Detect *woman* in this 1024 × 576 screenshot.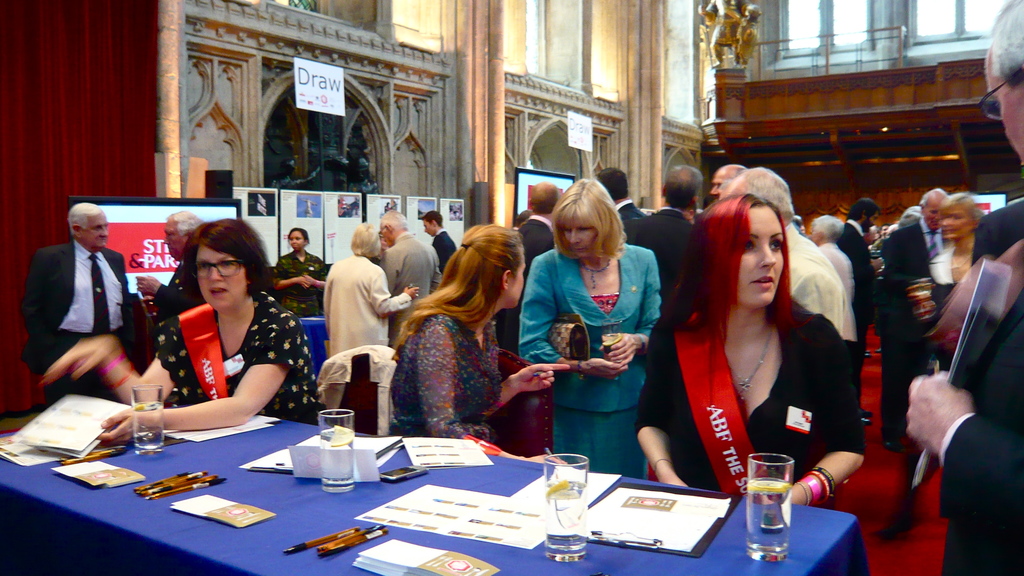
Detection: select_region(516, 174, 661, 481).
